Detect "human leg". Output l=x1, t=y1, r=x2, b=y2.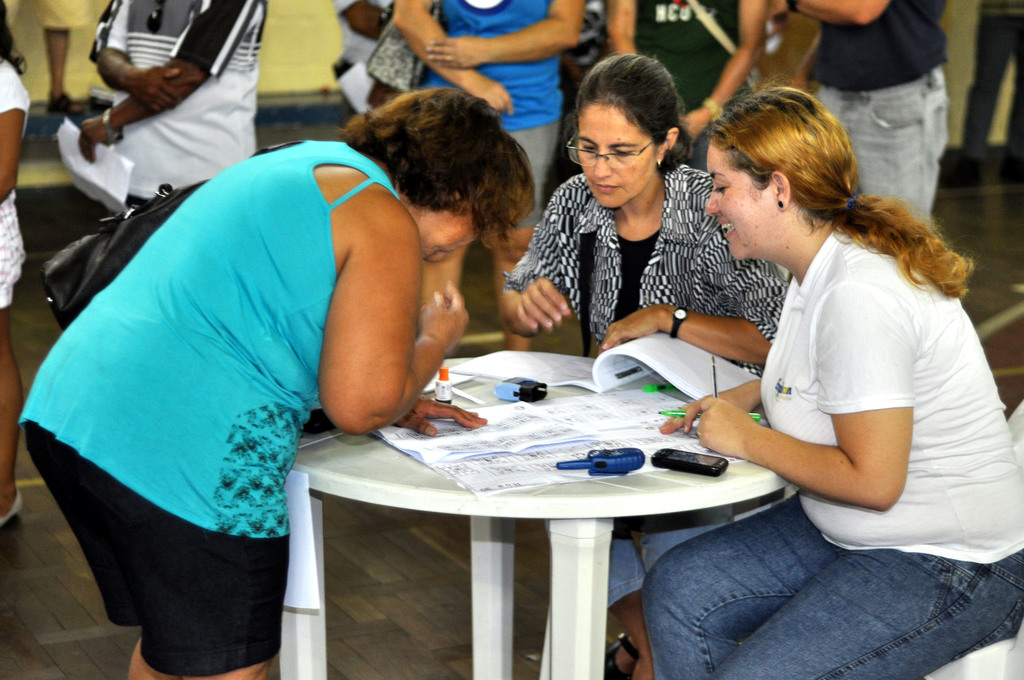
l=703, t=518, r=1023, b=679.
